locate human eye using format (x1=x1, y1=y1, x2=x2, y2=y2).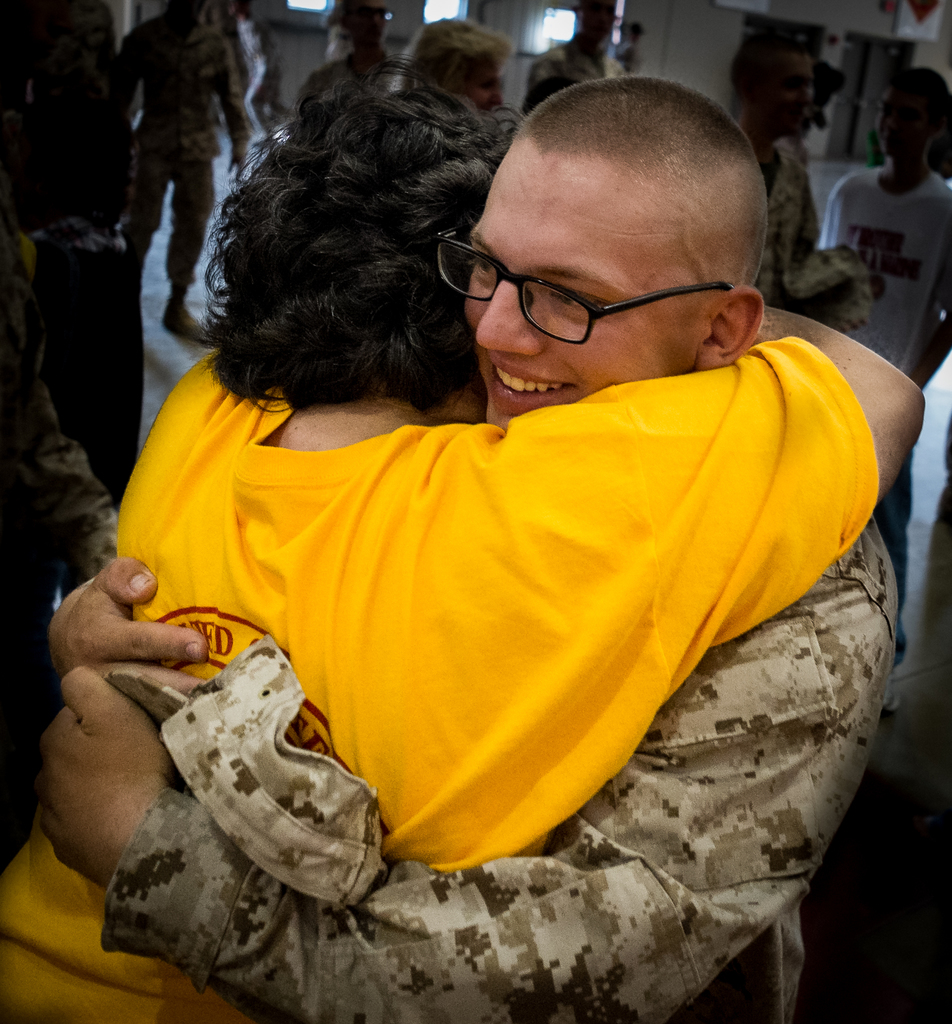
(x1=540, y1=283, x2=612, y2=321).
